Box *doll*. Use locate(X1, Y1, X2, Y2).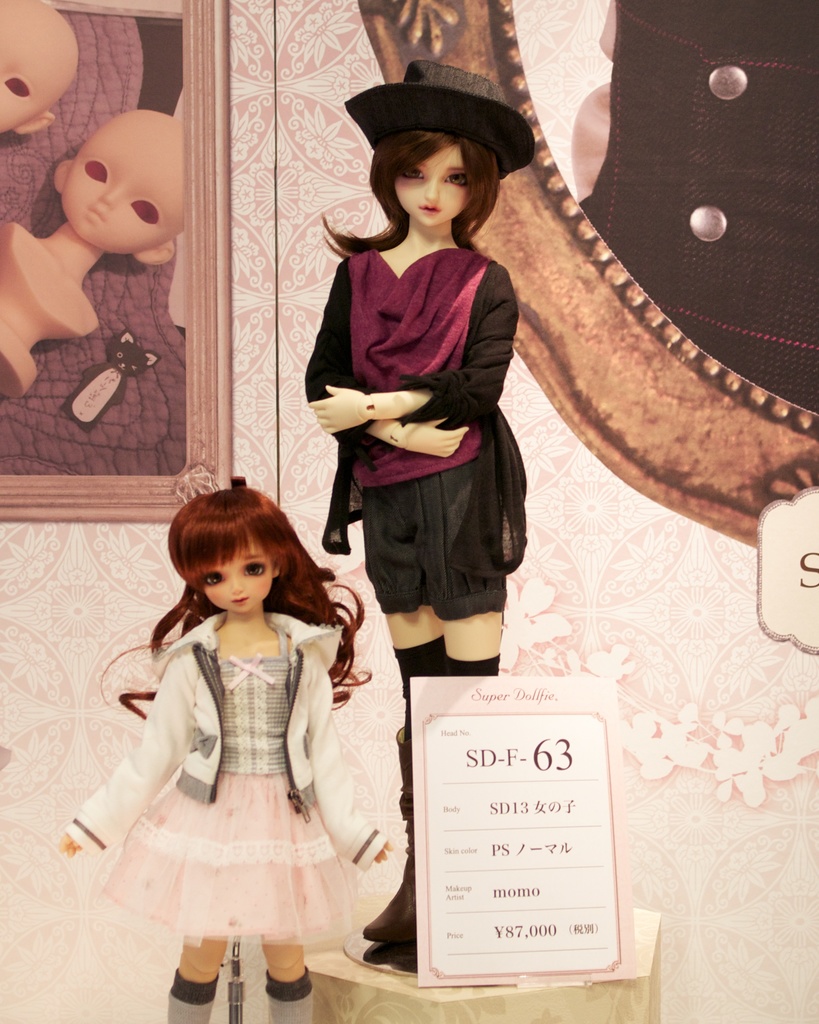
locate(71, 489, 405, 1011).
